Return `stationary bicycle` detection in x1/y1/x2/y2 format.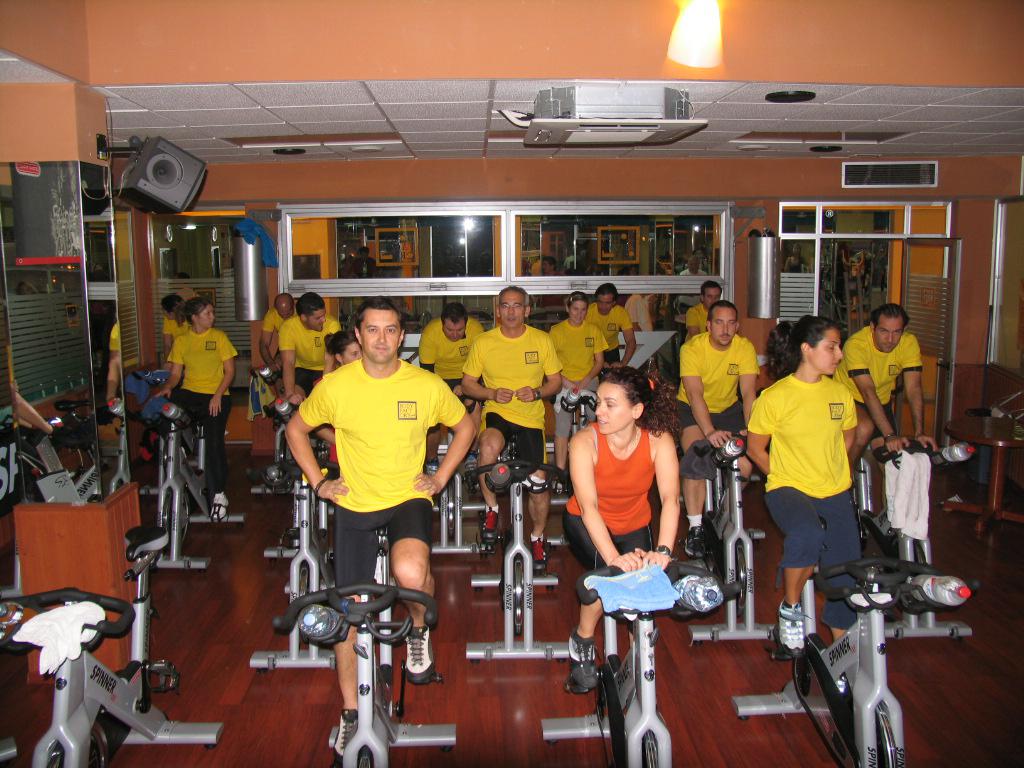
153/400/215/572.
